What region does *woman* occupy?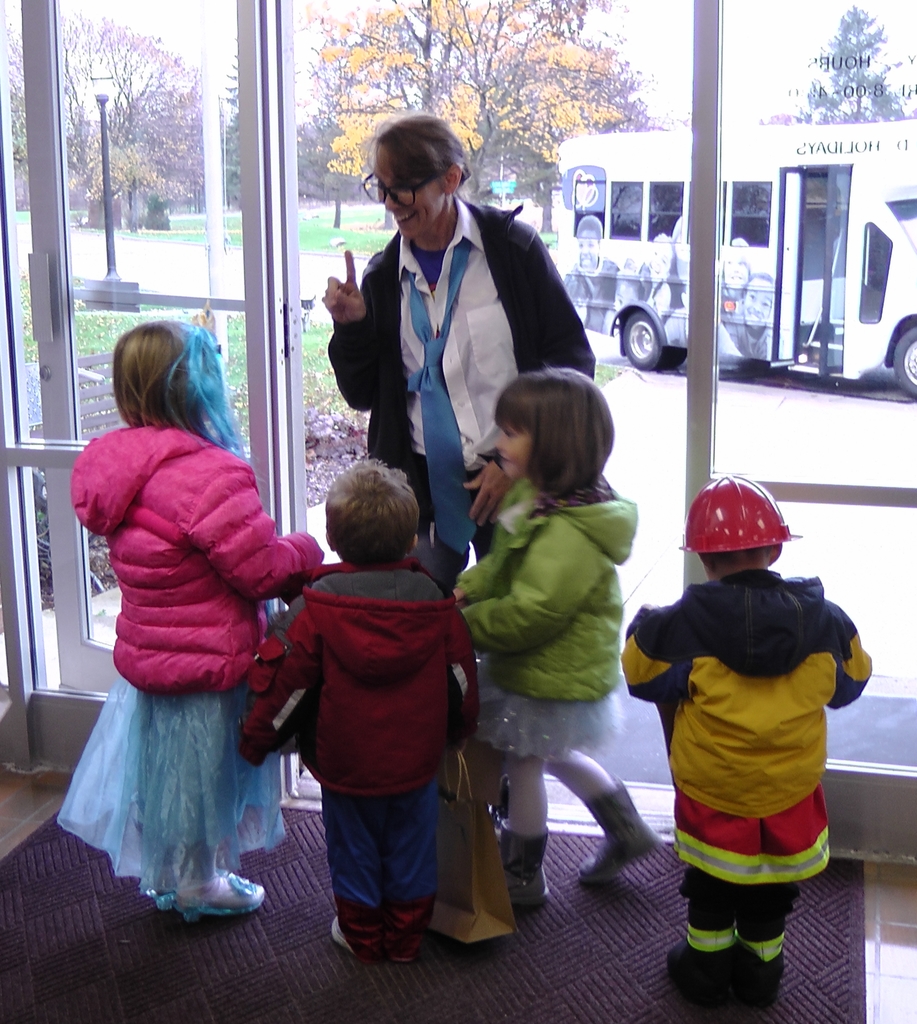
(left=320, top=115, right=594, bottom=598).
